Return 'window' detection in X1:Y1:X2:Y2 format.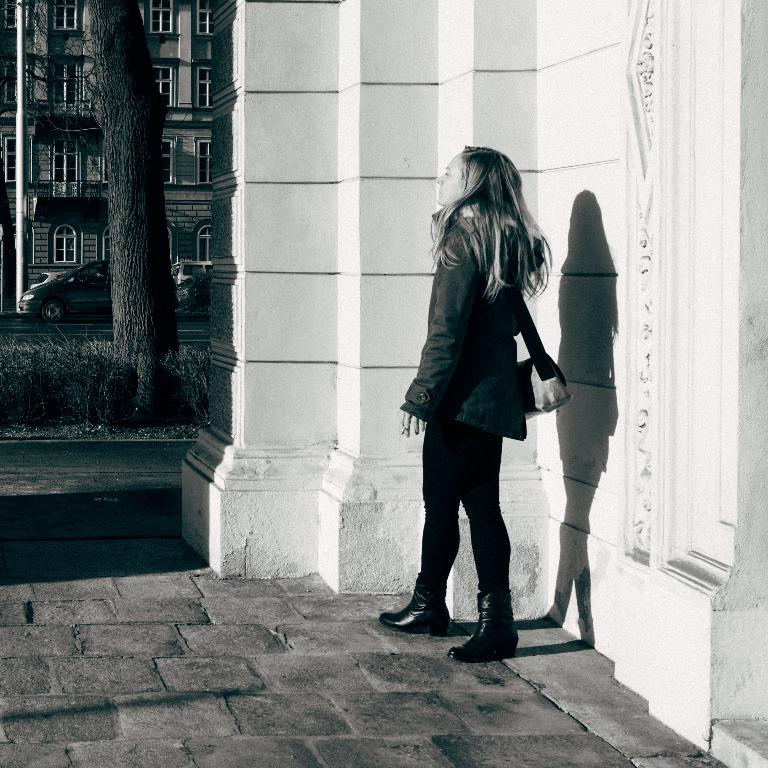
54:134:78:184.
